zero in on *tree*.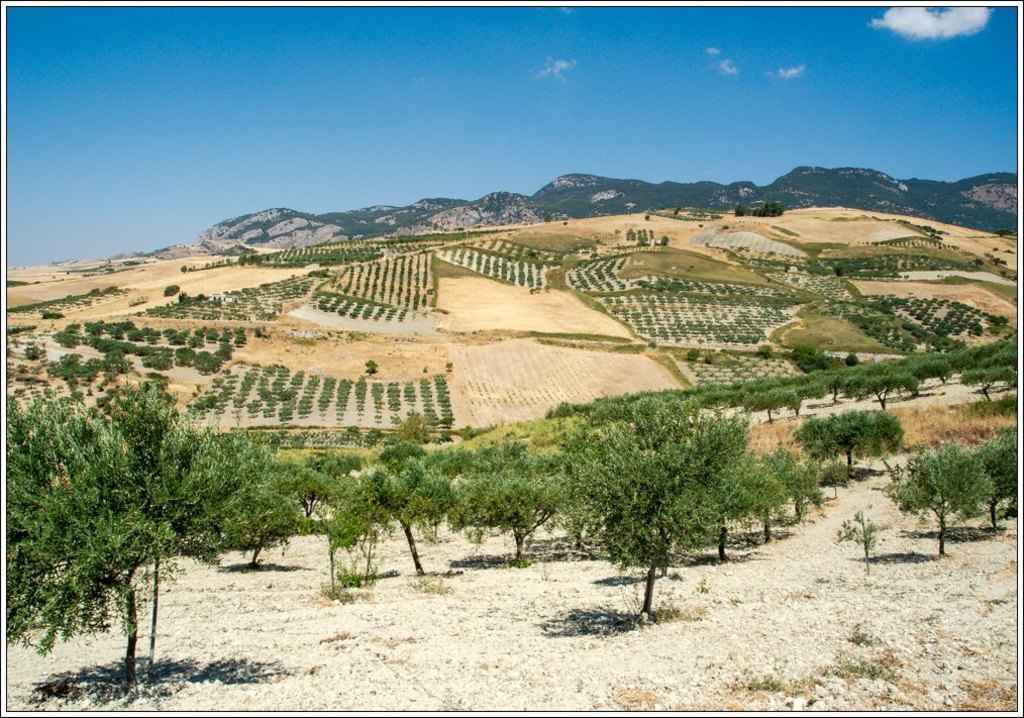
Zeroed in: pyautogui.locateOnScreen(795, 407, 901, 468).
